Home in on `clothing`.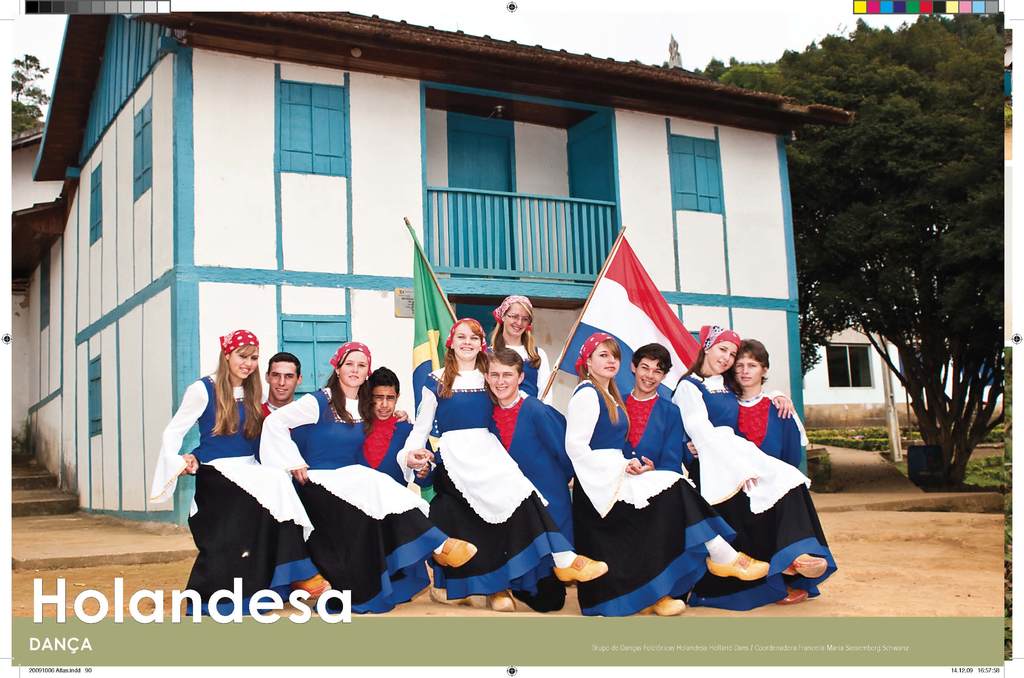
Homed in at bbox(488, 387, 576, 615).
